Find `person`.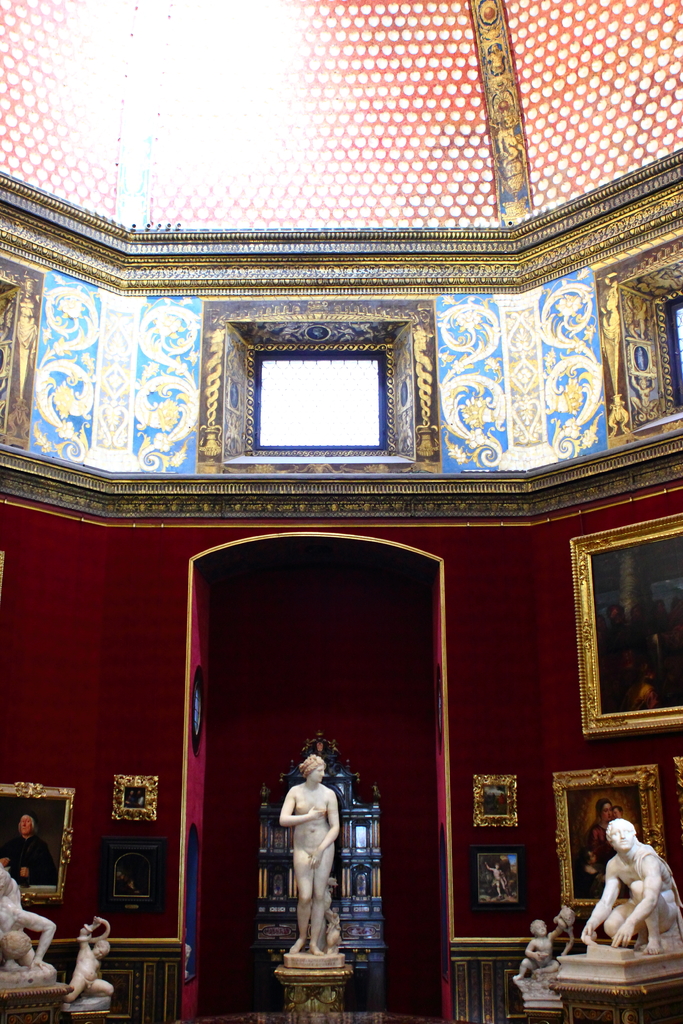
bbox=(518, 921, 565, 979).
